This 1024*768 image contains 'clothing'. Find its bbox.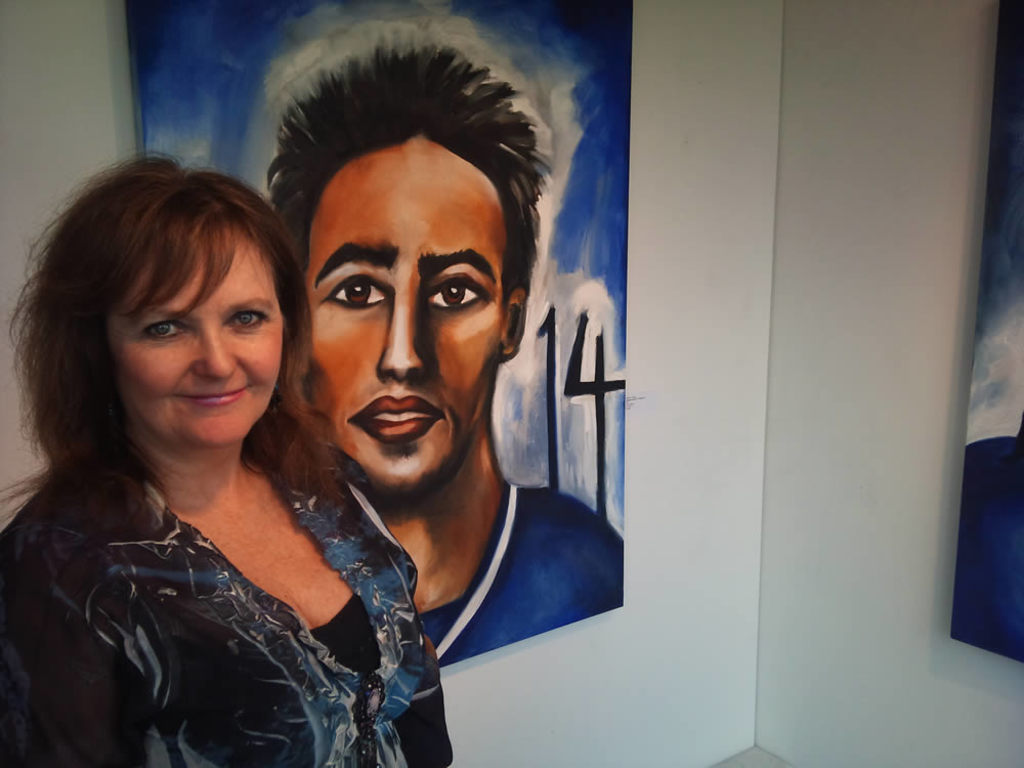
crop(26, 404, 432, 754).
